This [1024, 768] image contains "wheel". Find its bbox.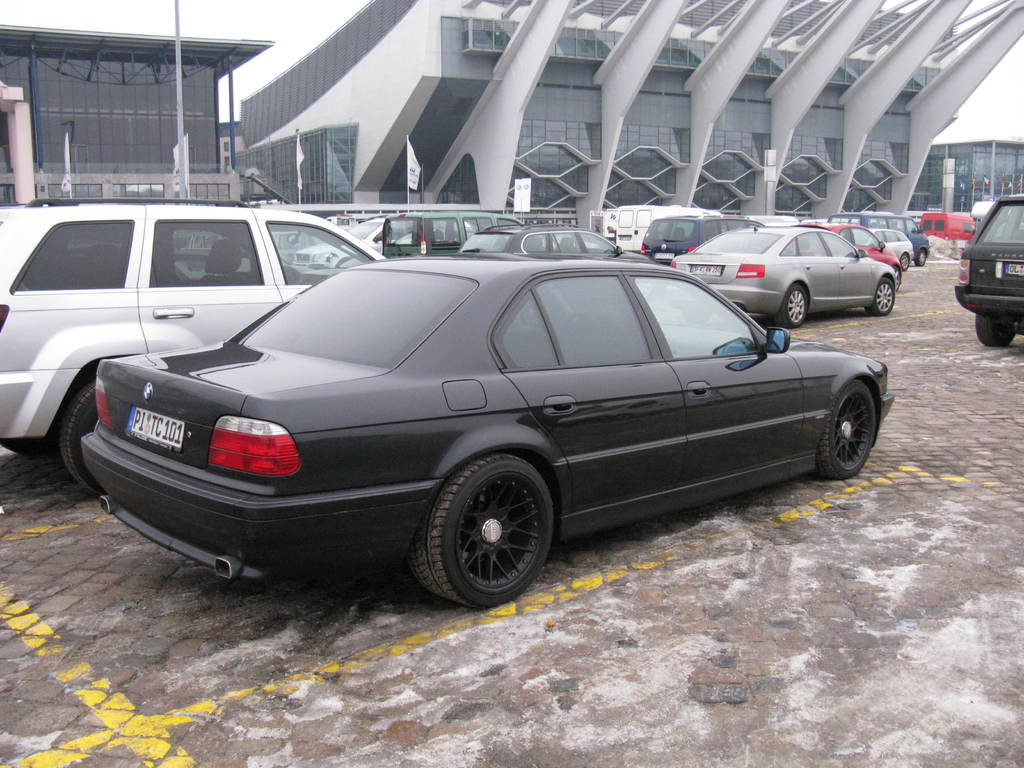
crop(59, 376, 97, 498).
